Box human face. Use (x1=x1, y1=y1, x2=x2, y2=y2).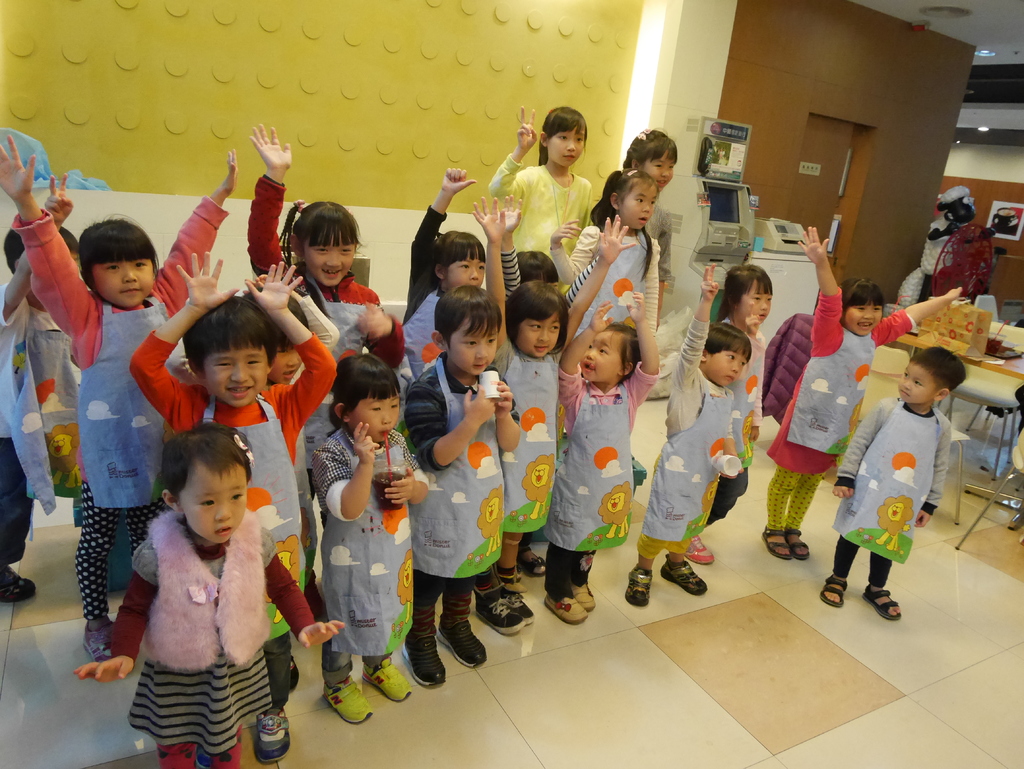
(x1=899, y1=366, x2=939, y2=403).
